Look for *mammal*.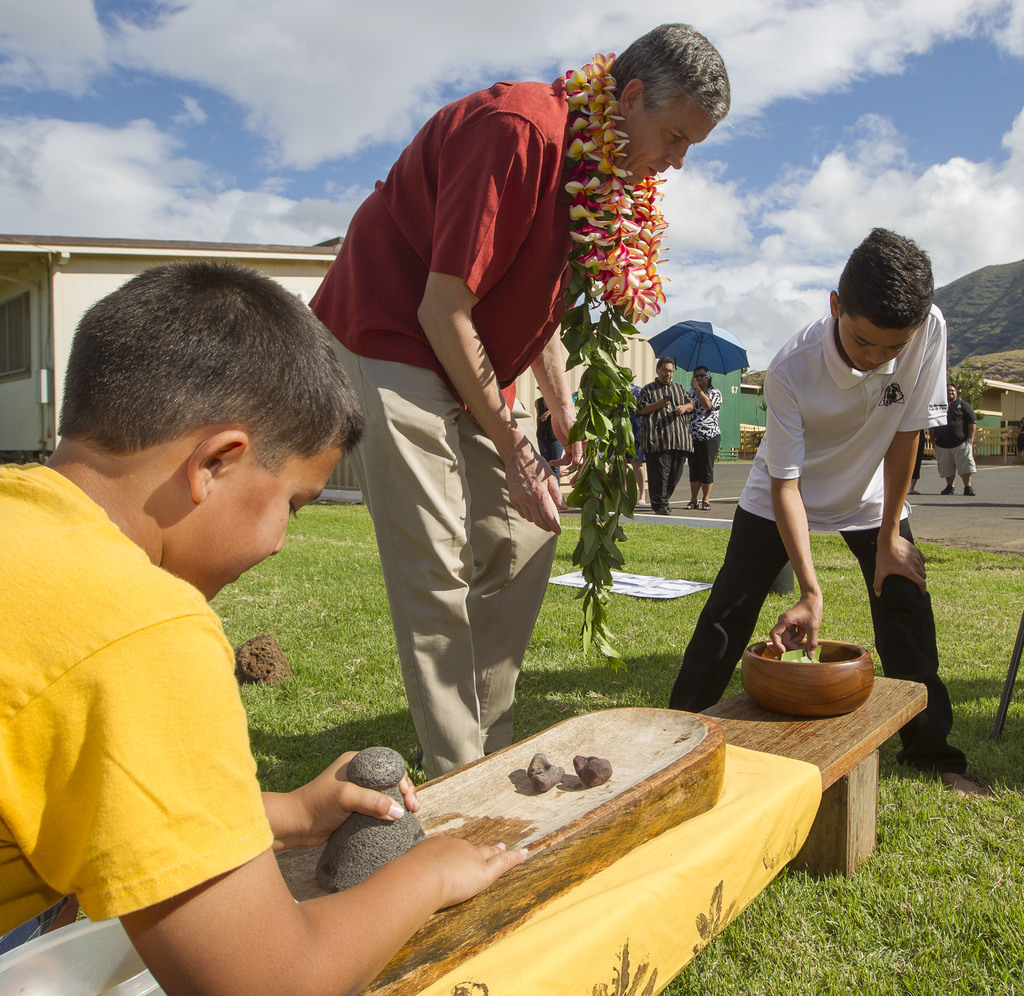
Found: {"left": 669, "top": 225, "right": 989, "bottom": 799}.
